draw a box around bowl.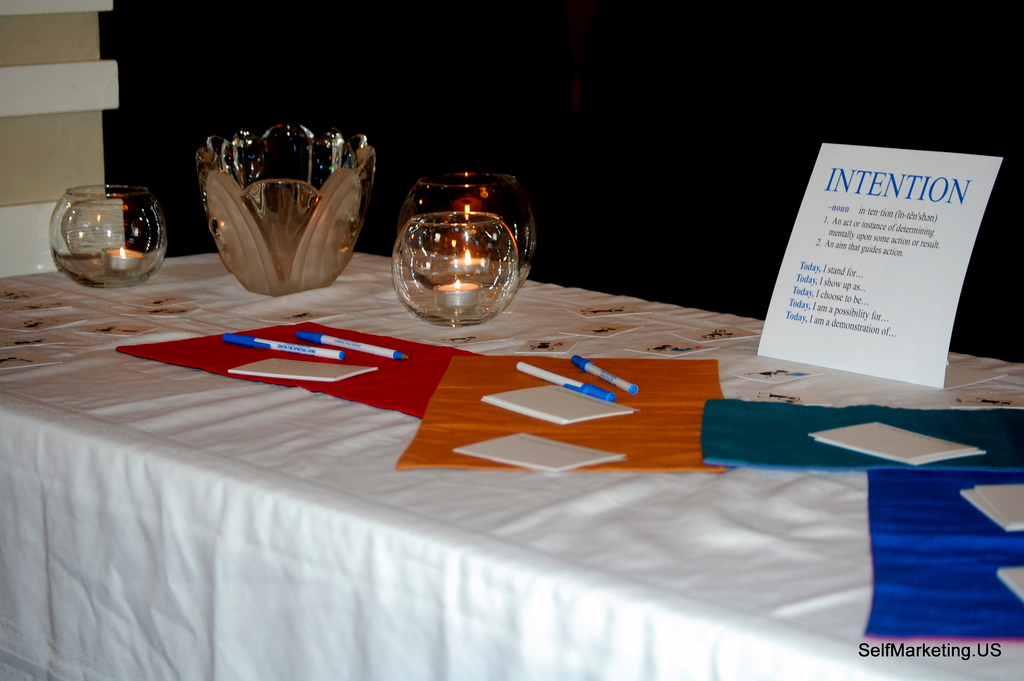
crop(196, 137, 365, 301).
